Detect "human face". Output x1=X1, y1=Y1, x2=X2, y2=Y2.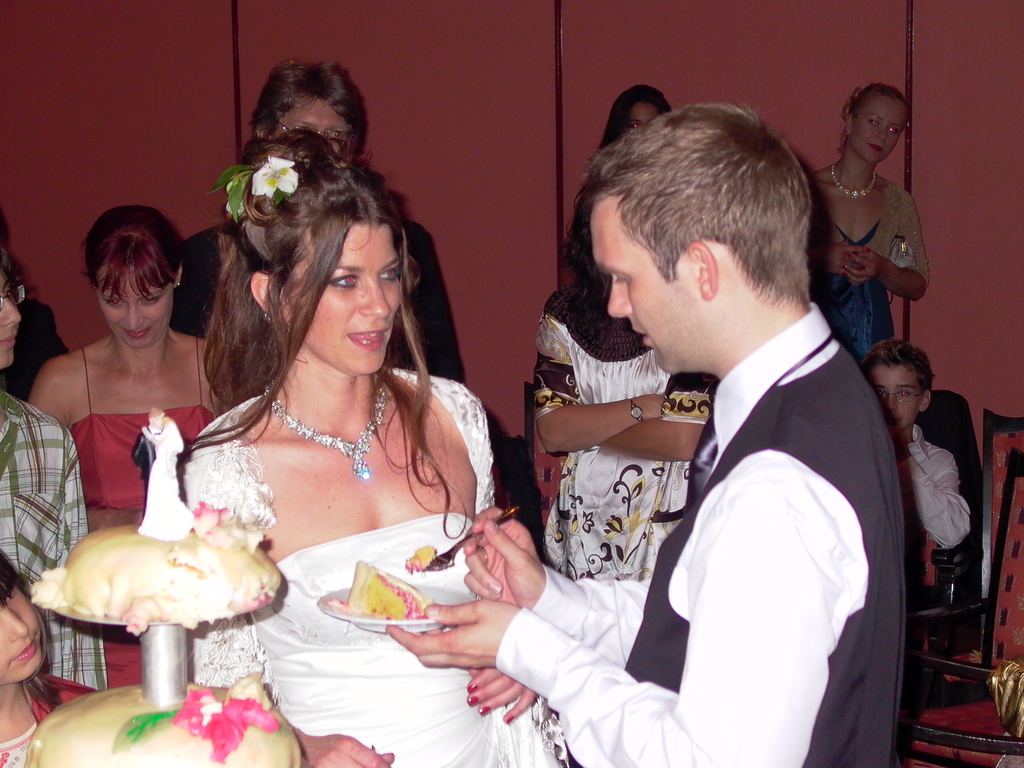
x1=868, y1=362, x2=924, y2=430.
